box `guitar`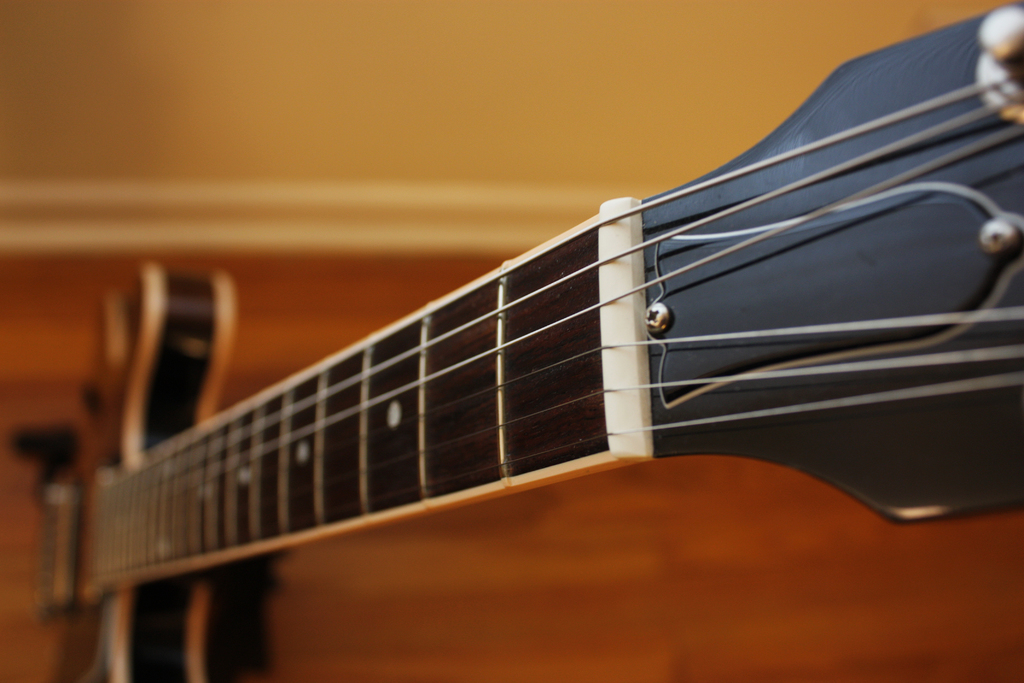
BBox(44, 23, 1015, 606)
